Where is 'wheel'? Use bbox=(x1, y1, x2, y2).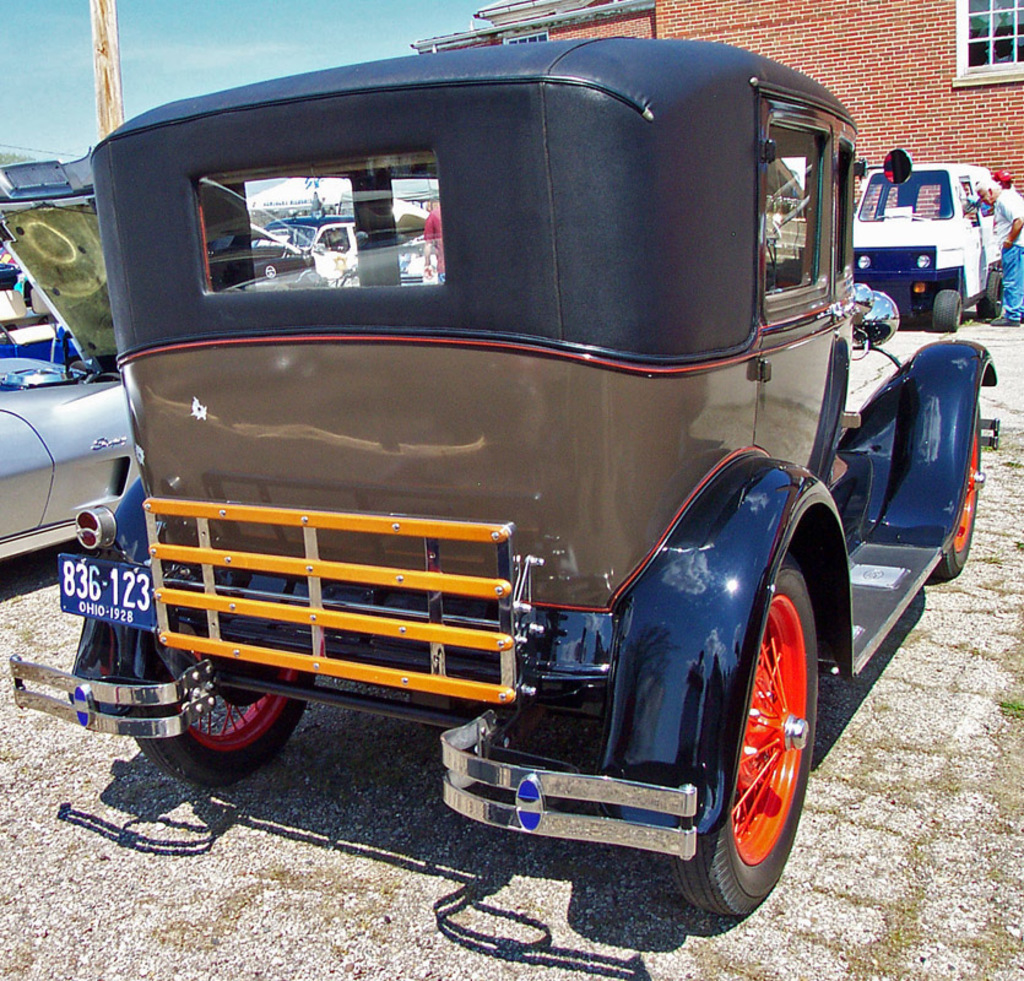
bbox=(930, 396, 984, 576).
